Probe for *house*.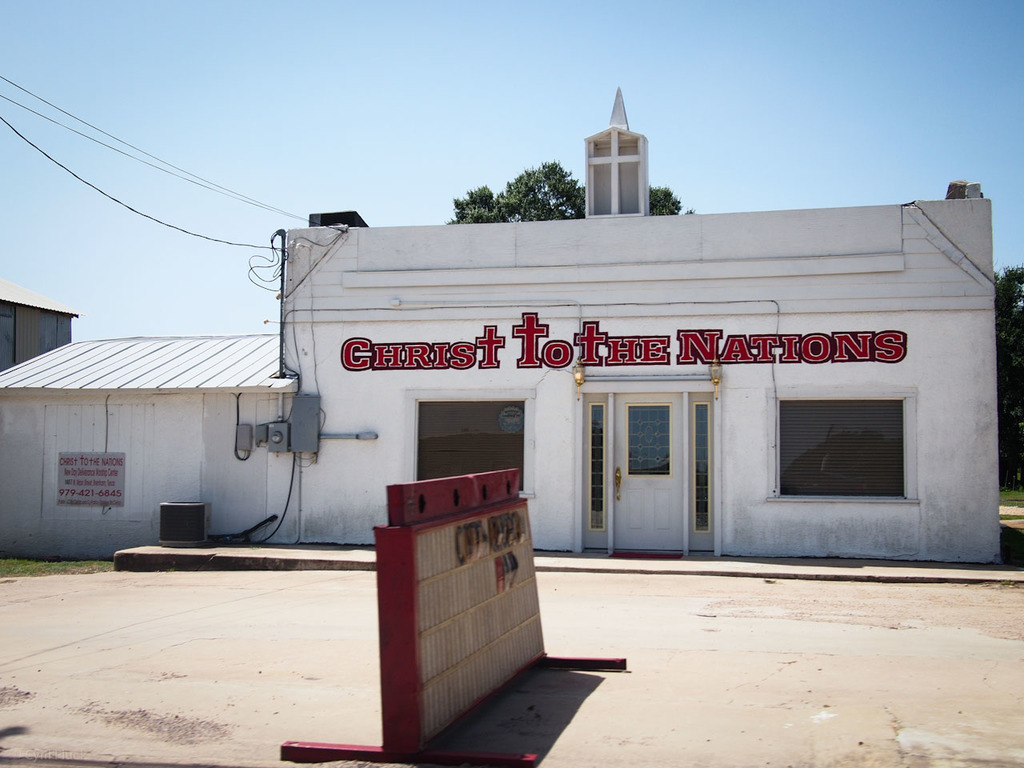
Probe result: <region>178, 182, 1023, 610</region>.
